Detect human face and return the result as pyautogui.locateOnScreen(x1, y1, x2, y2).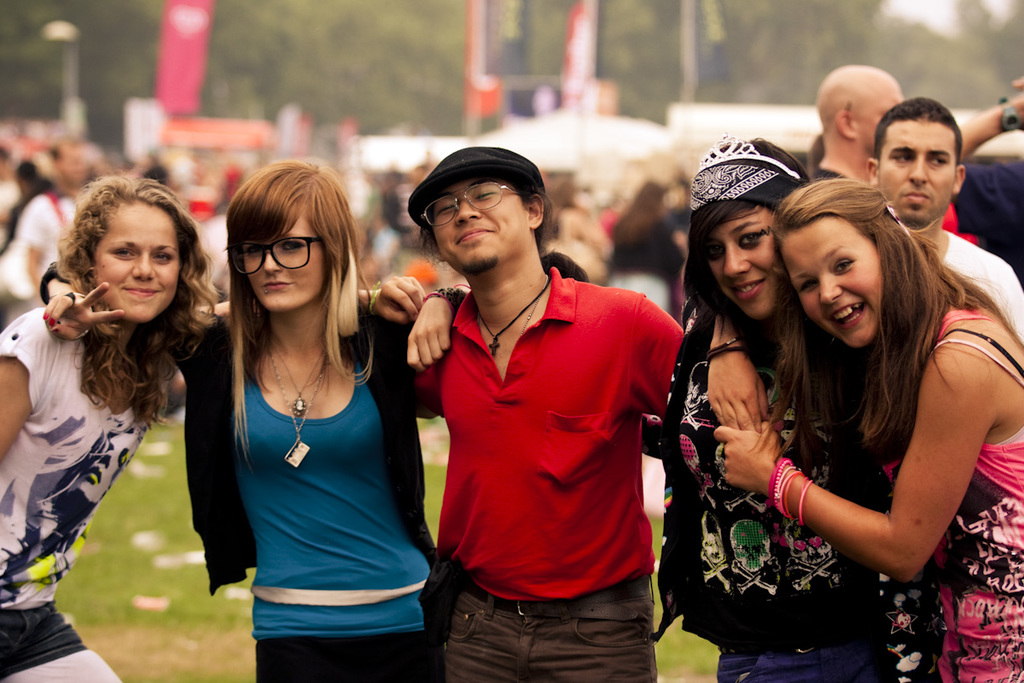
pyautogui.locateOnScreen(855, 83, 905, 153).
